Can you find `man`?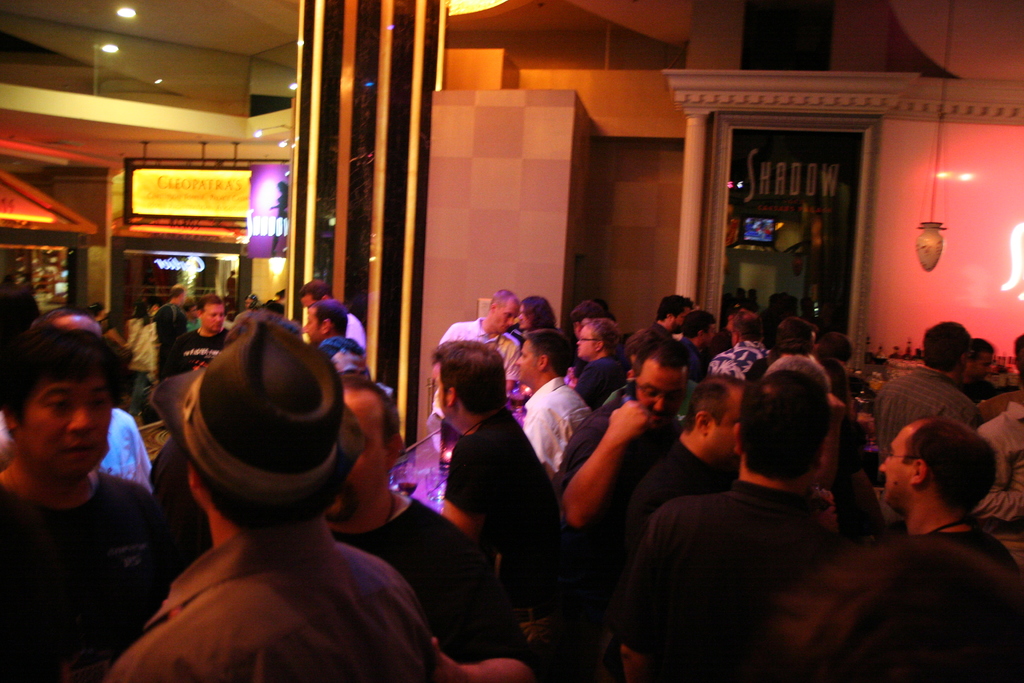
Yes, bounding box: l=676, t=306, r=715, b=341.
